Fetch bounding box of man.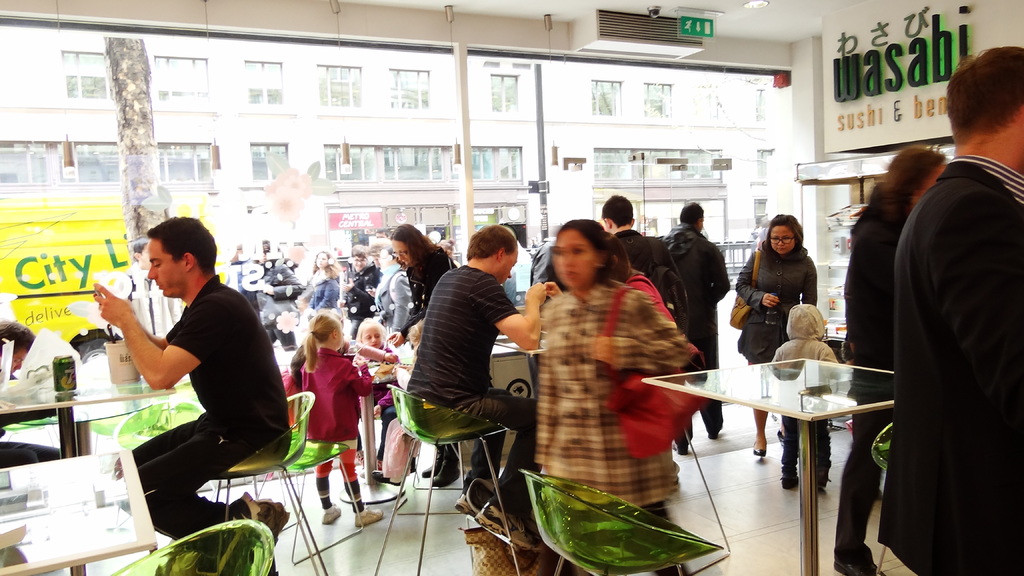
Bbox: [93, 211, 296, 543].
